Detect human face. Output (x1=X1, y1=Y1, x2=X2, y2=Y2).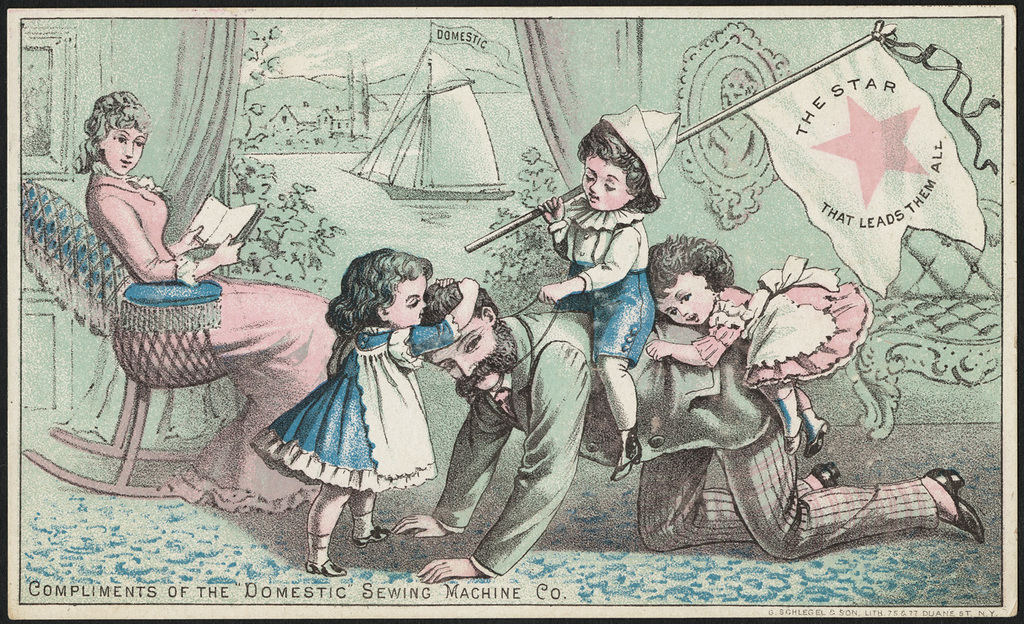
(x1=429, y1=321, x2=493, y2=393).
